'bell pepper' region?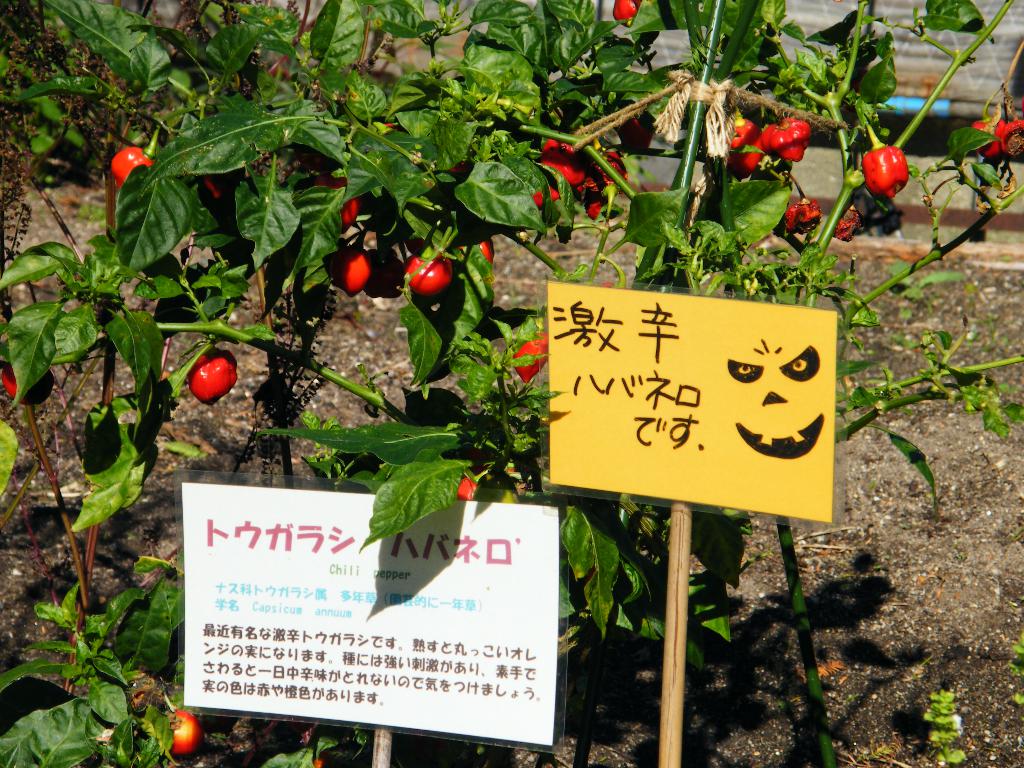
{"x1": 460, "y1": 479, "x2": 477, "y2": 499}
